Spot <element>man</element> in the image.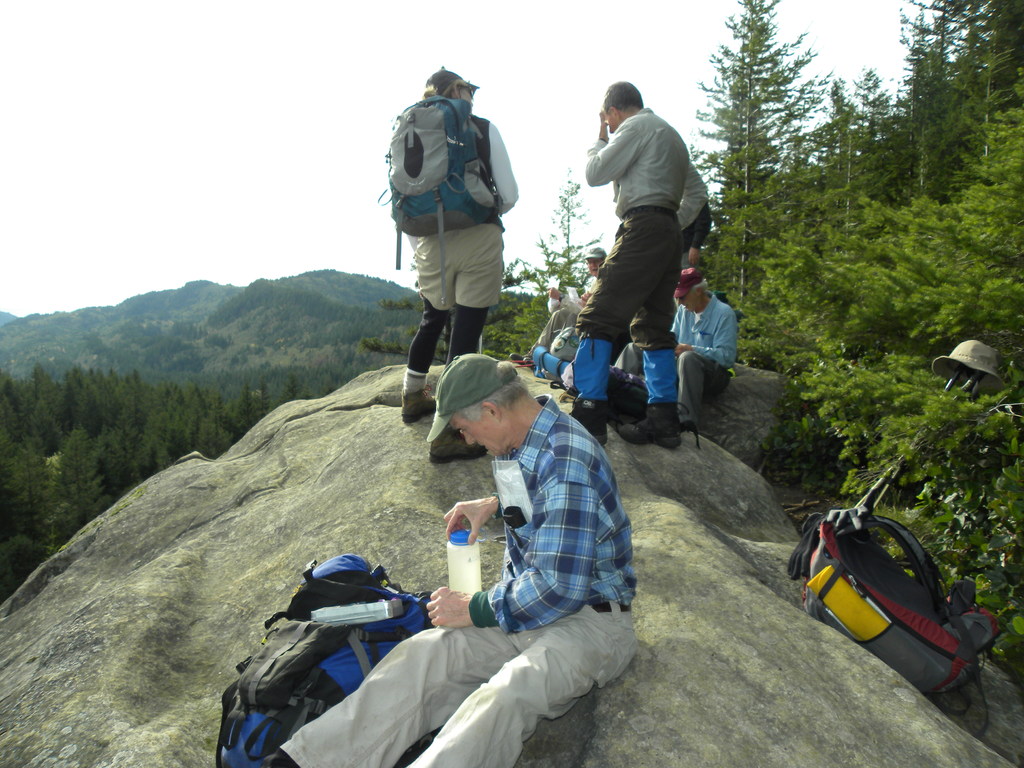
<element>man</element> found at x1=536 y1=68 x2=716 y2=485.
